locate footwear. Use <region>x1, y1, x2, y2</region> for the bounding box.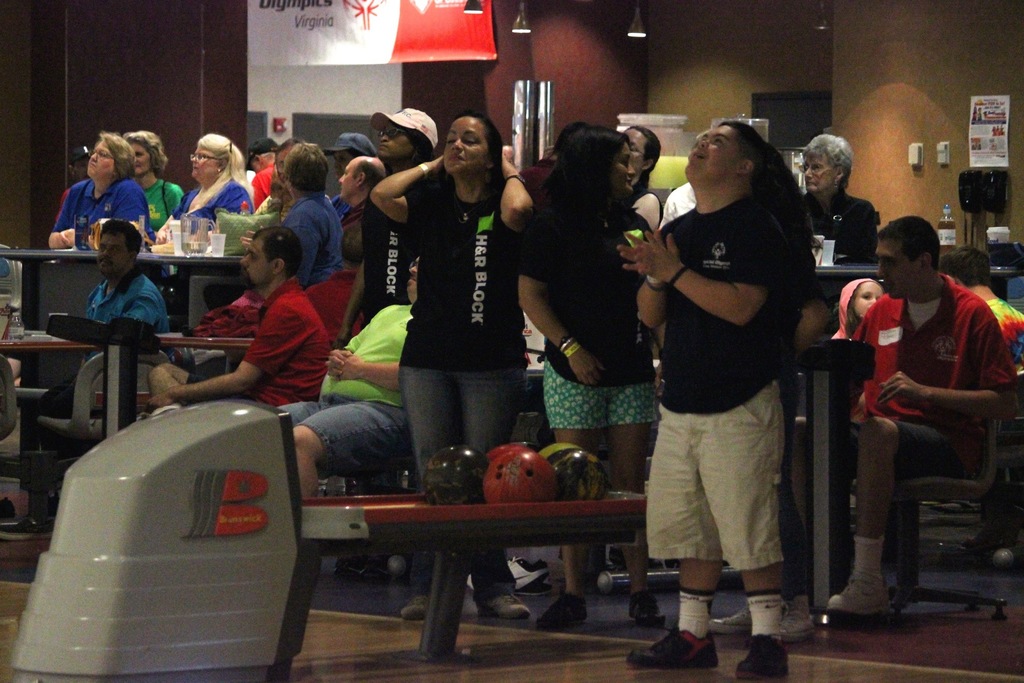
<region>631, 623, 716, 667</region>.
